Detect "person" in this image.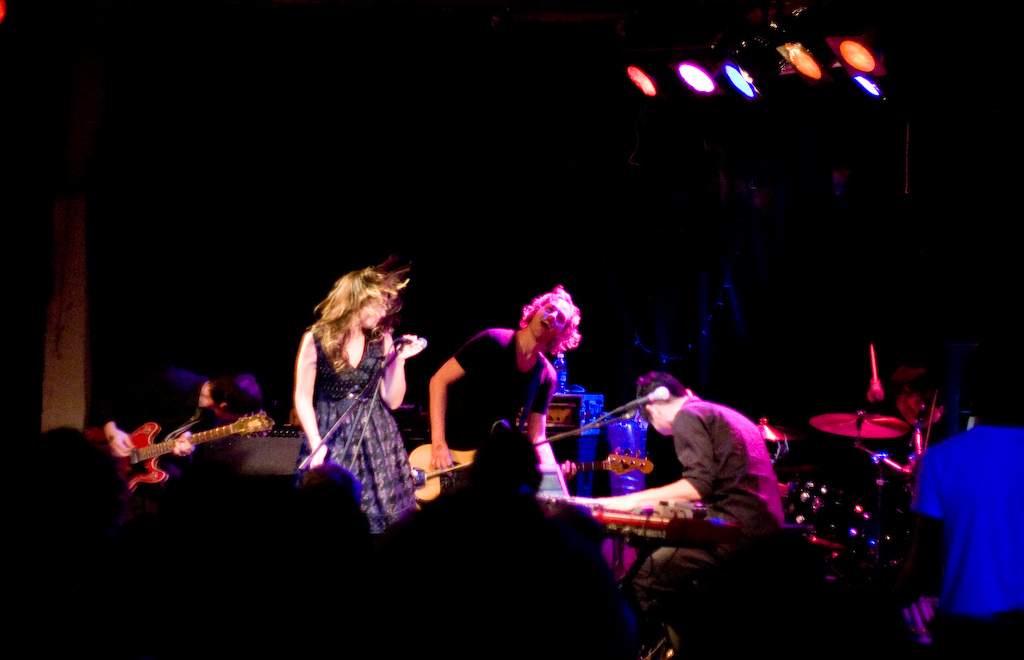
Detection: <region>427, 281, 577, 482</region>.
